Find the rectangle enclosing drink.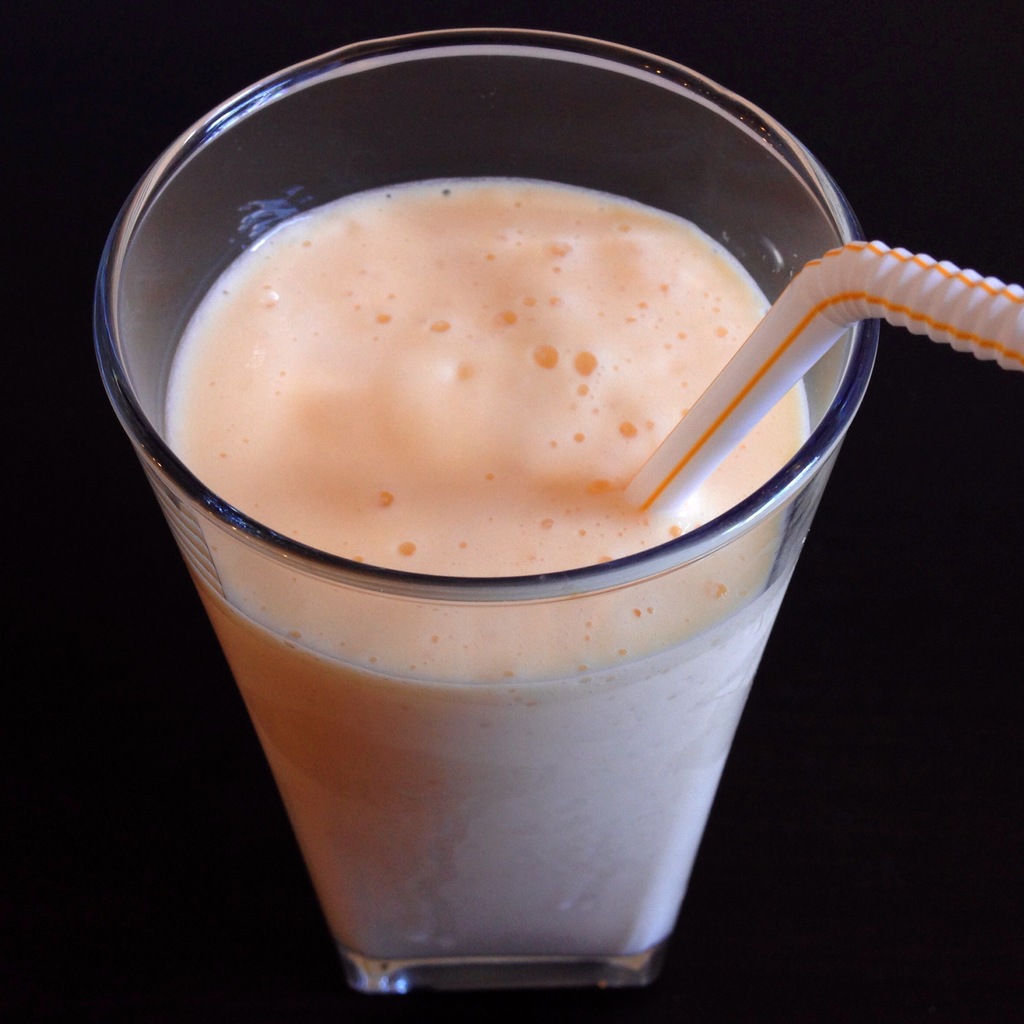
[left=164, top=181, right=812, bottom=989].
